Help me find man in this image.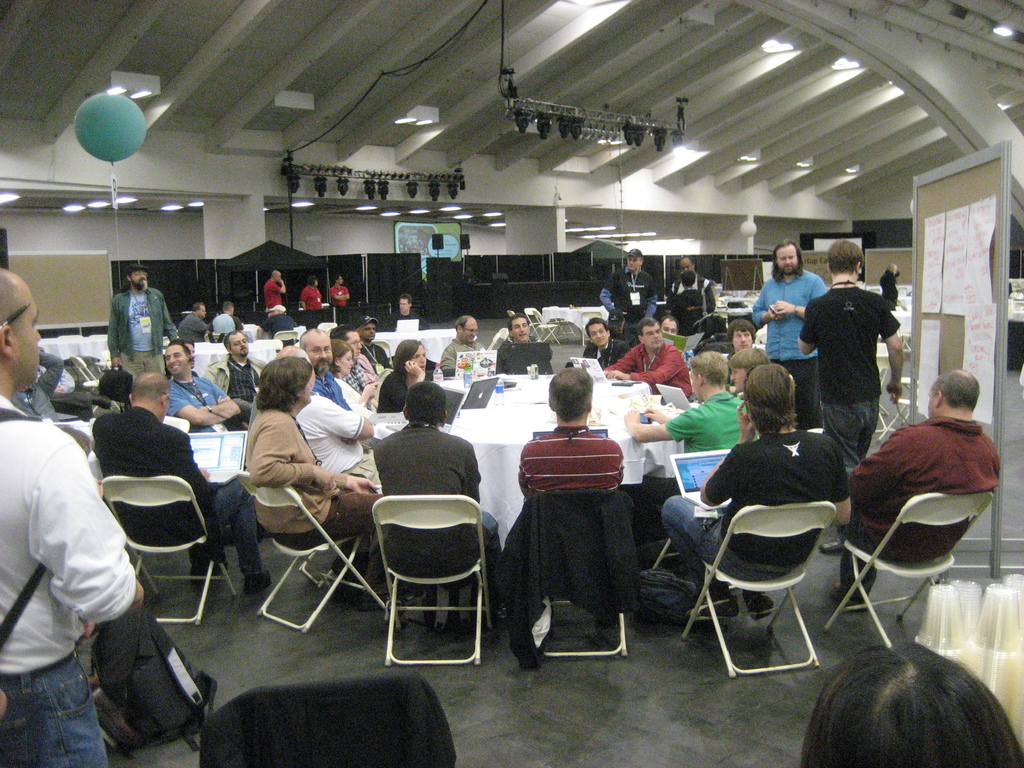
Found it: detection(293, 328, 350, 410).
